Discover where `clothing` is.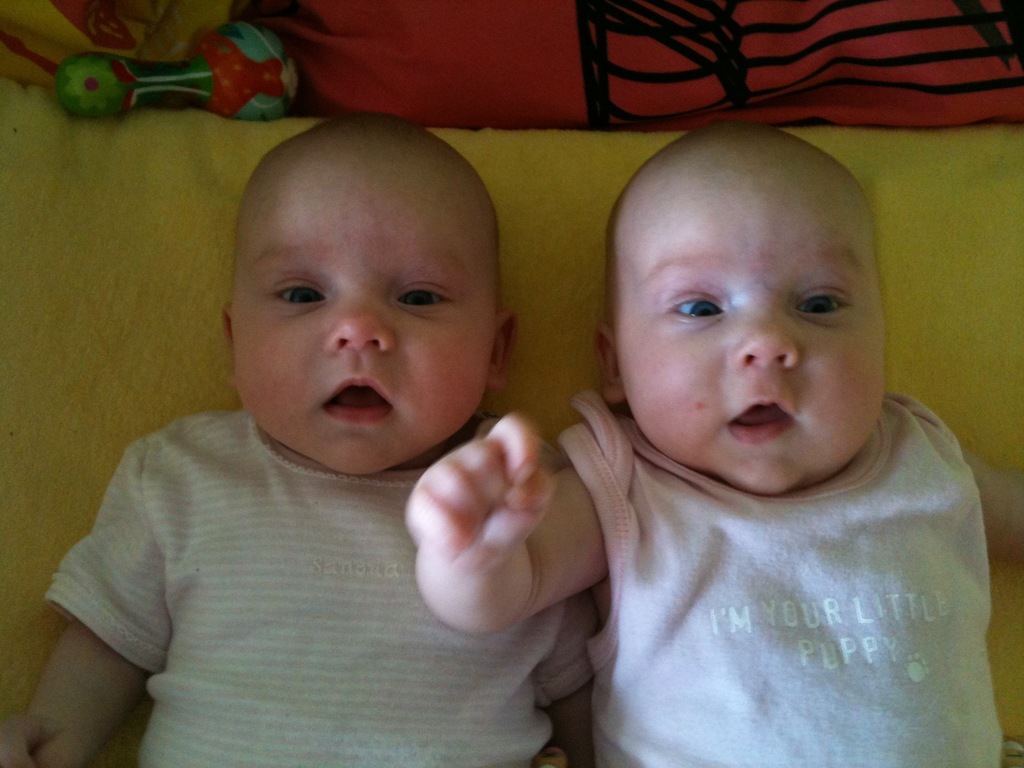
Discovered at select_region(534, 361, 1021, 755).
